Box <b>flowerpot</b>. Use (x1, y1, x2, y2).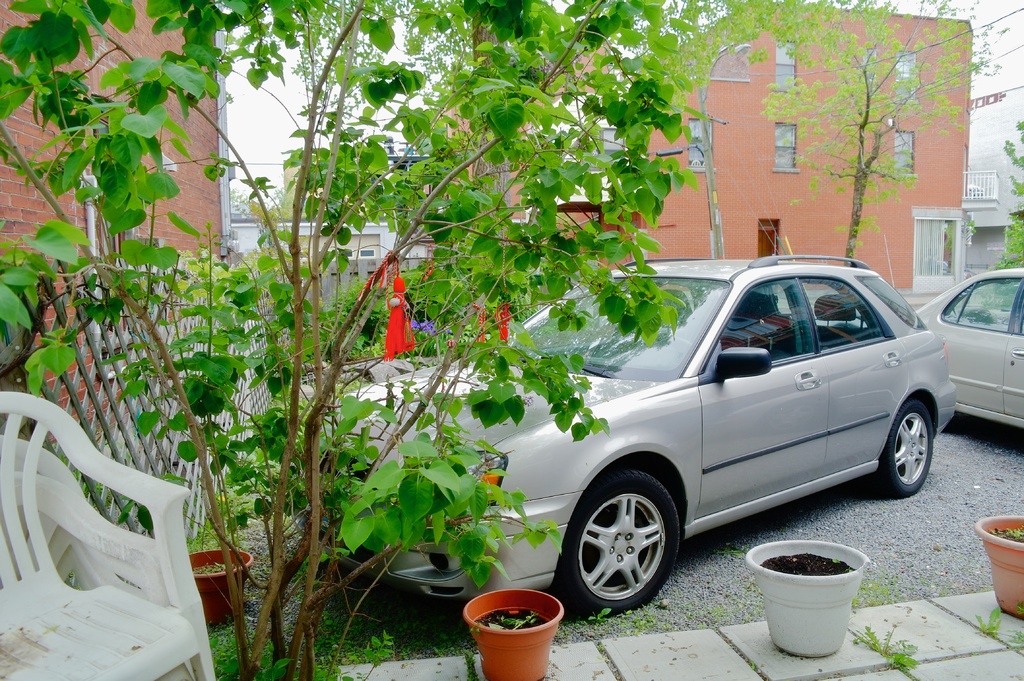
(464, 584, 566, 680).
